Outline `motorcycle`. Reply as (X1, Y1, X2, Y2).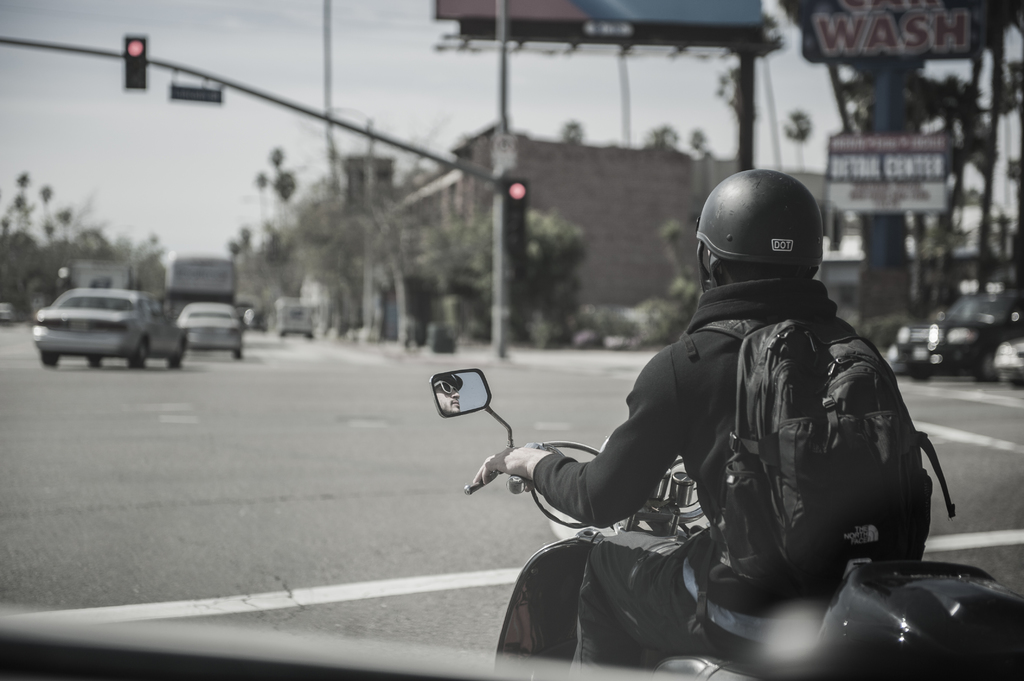
(428, 365, 1023, 680).
